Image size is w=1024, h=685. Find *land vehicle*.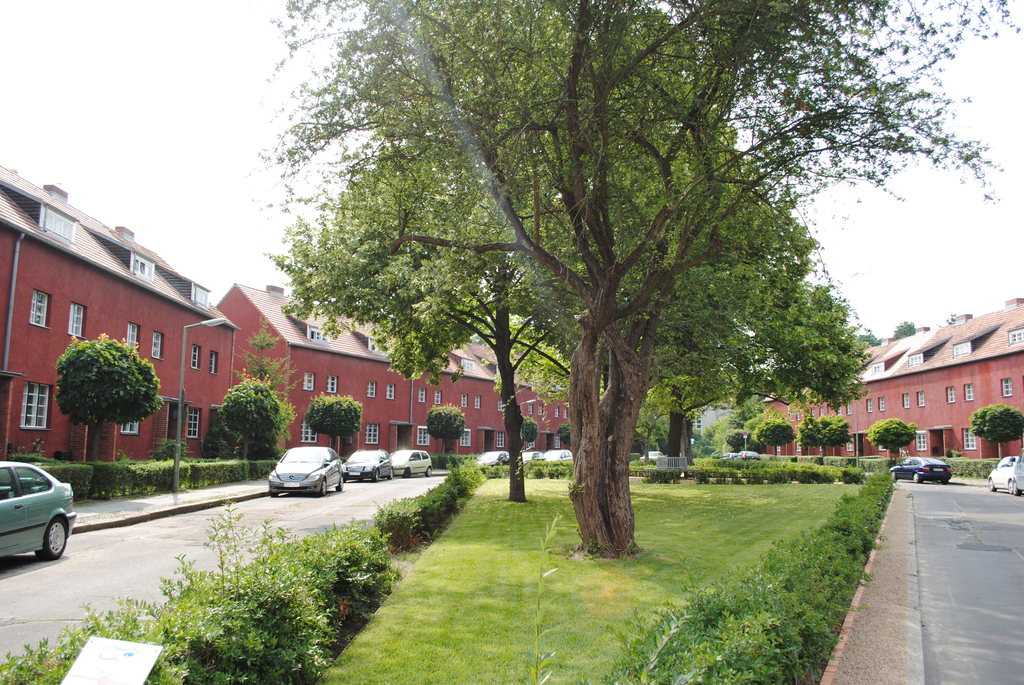
[left=541, top=450, right=572, bottom=466].
